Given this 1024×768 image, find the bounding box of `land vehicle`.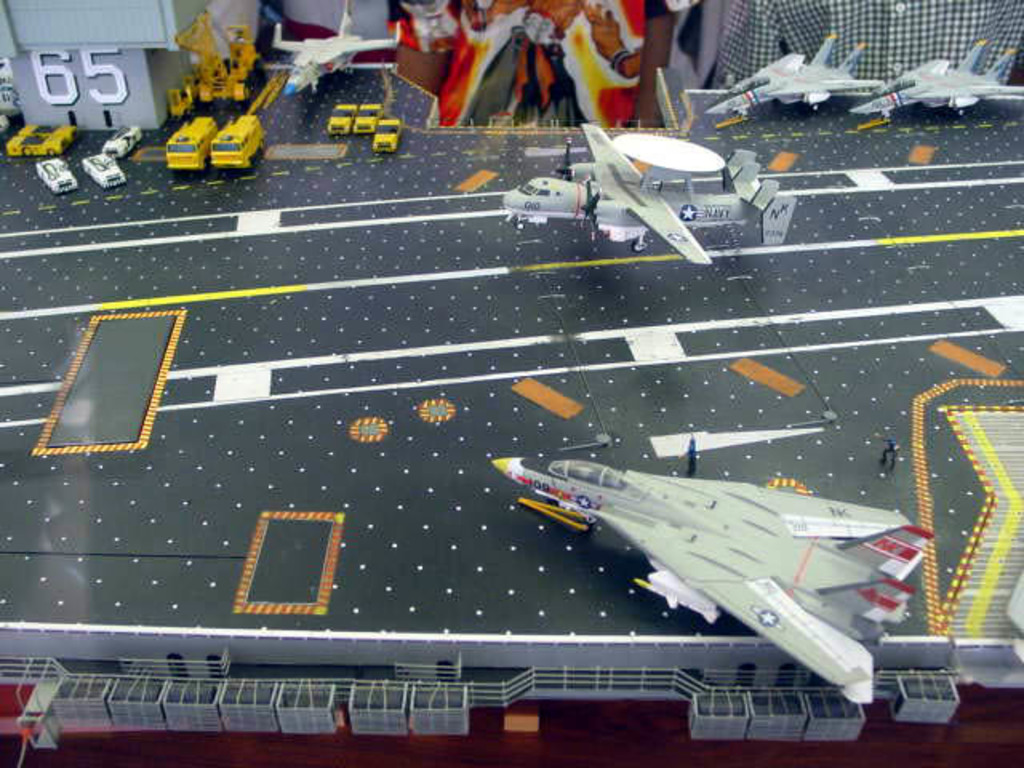
{"x1": 490, "y1": 461, "x2": 946, "y2": 723}.
